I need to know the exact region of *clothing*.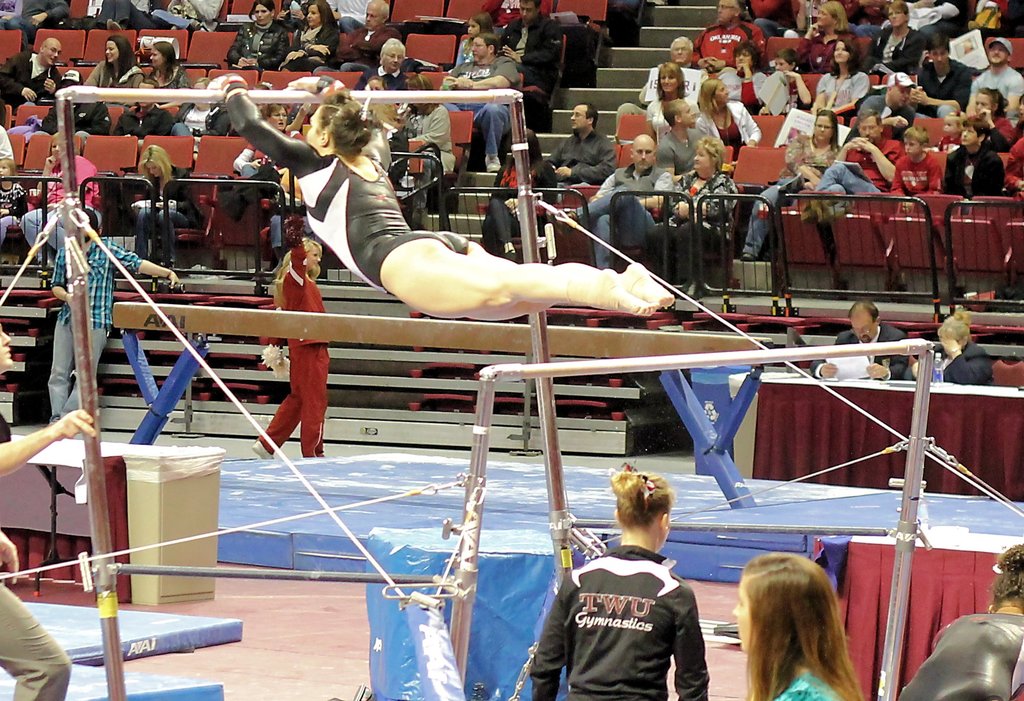
Region: pyautogui.locateOnScreen(906, 332, 988, 394).
